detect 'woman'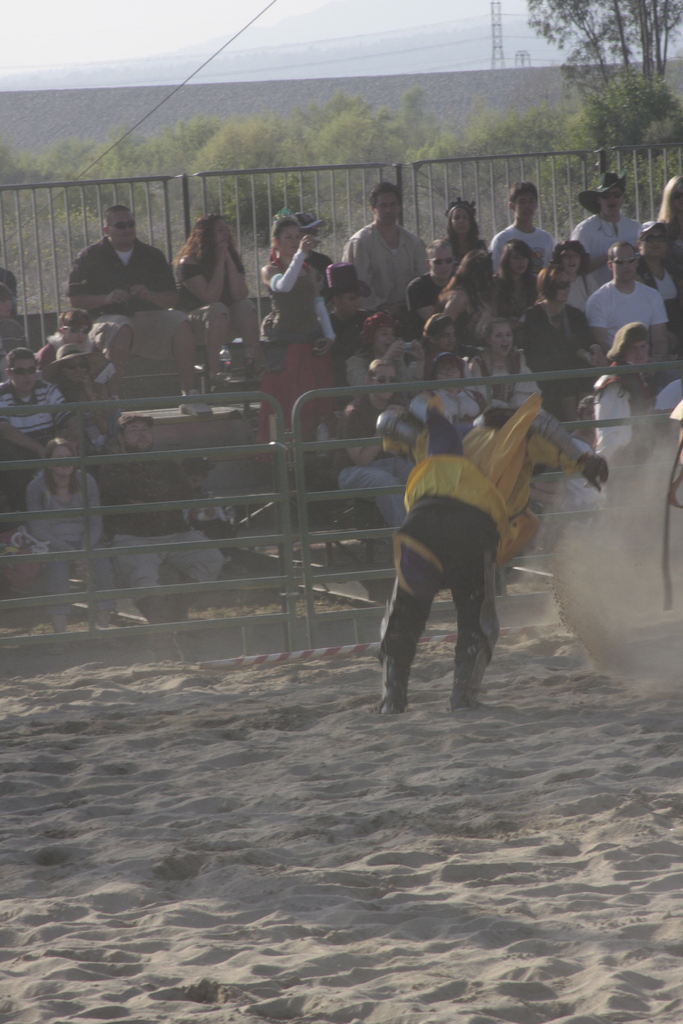
(488, 239, 549, 330)
